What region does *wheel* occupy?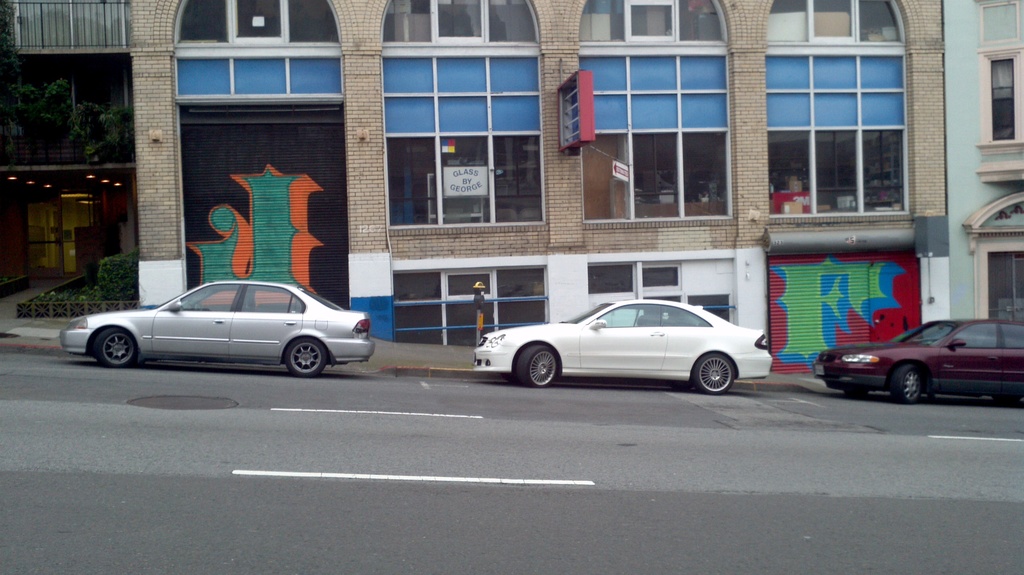
box=[92, 327, 142, 367].
